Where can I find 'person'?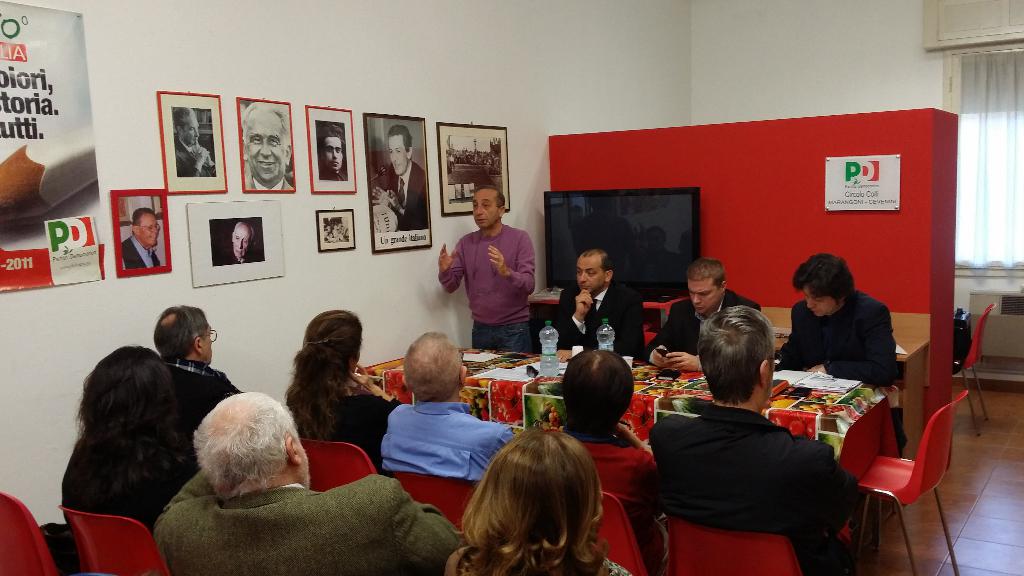
You can find it at pyautogui.locateOnScreen(124, 207, 164, 269).
